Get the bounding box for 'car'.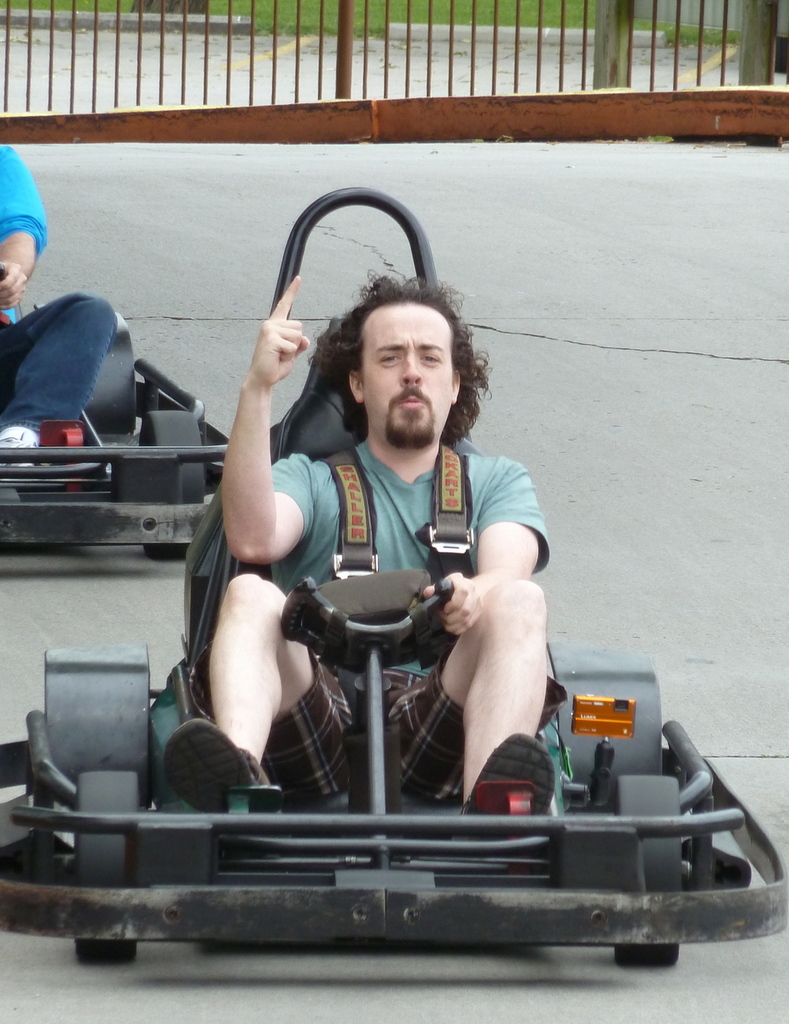
rect(0, 183, 788, 970).
